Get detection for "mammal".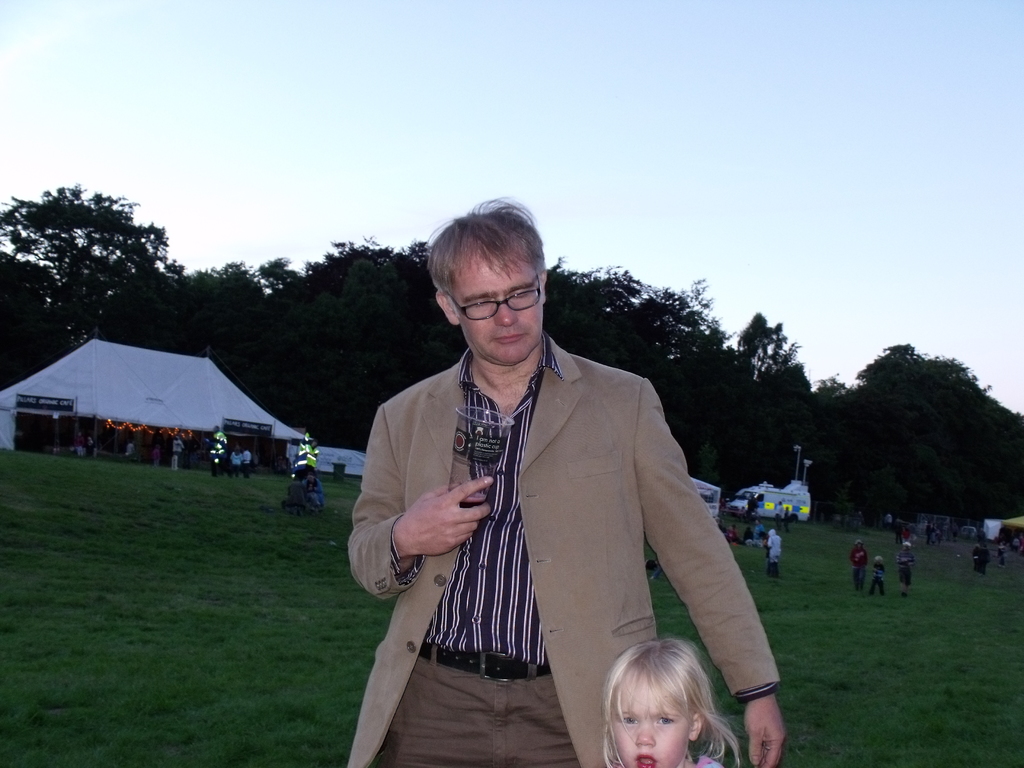
Detection: [214, 426, 228, 444].
